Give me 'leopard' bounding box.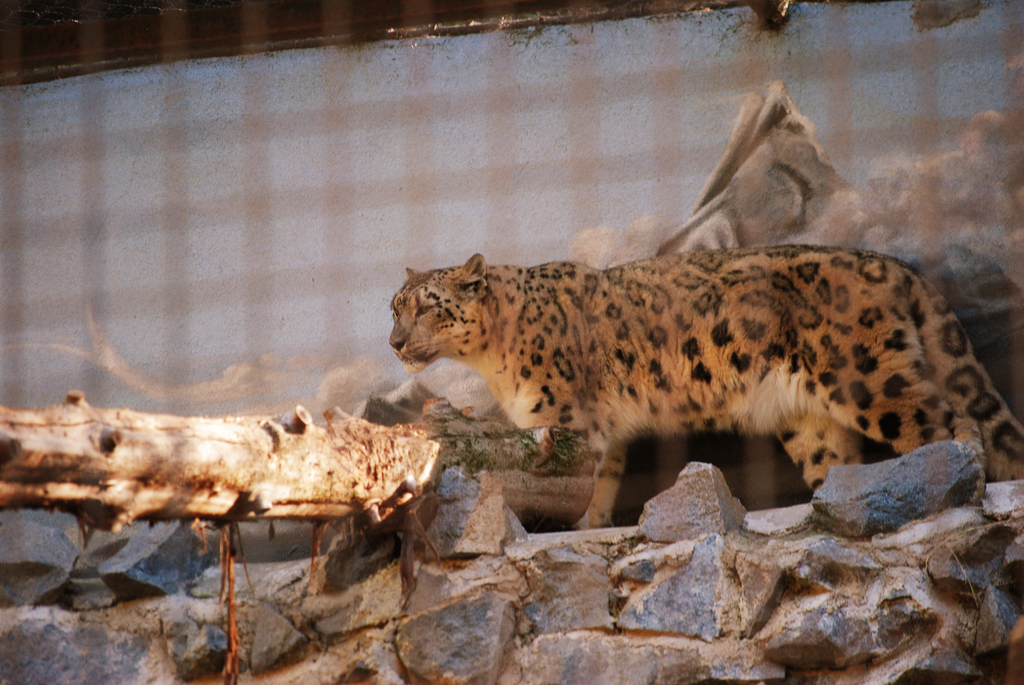
[390, 244, 1023, 533].
